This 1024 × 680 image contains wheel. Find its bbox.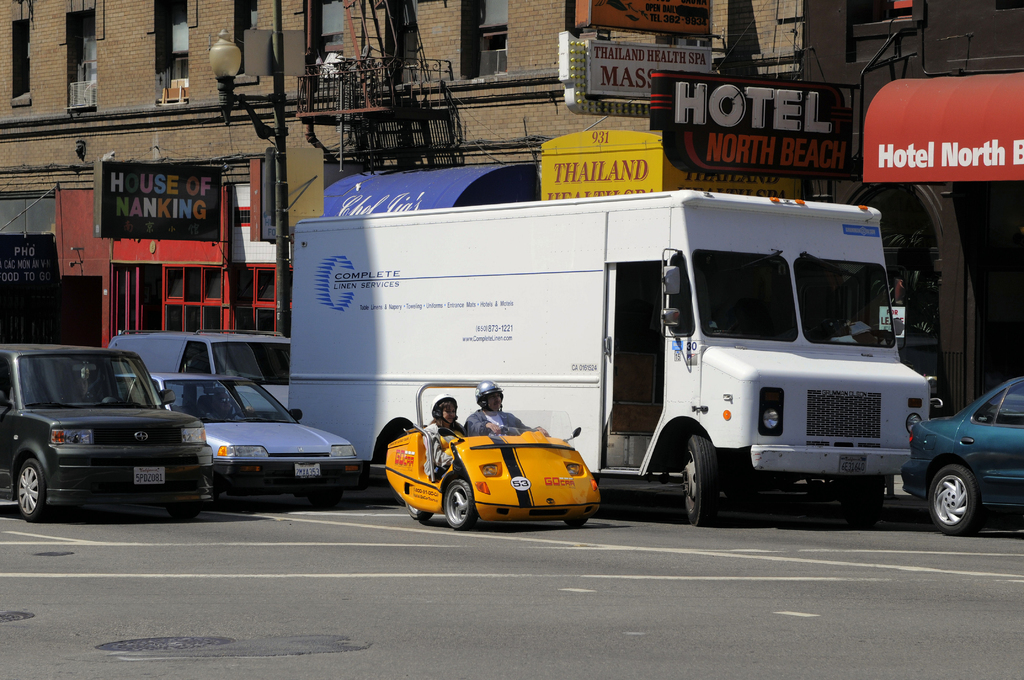
404, 500, 432, 521.
